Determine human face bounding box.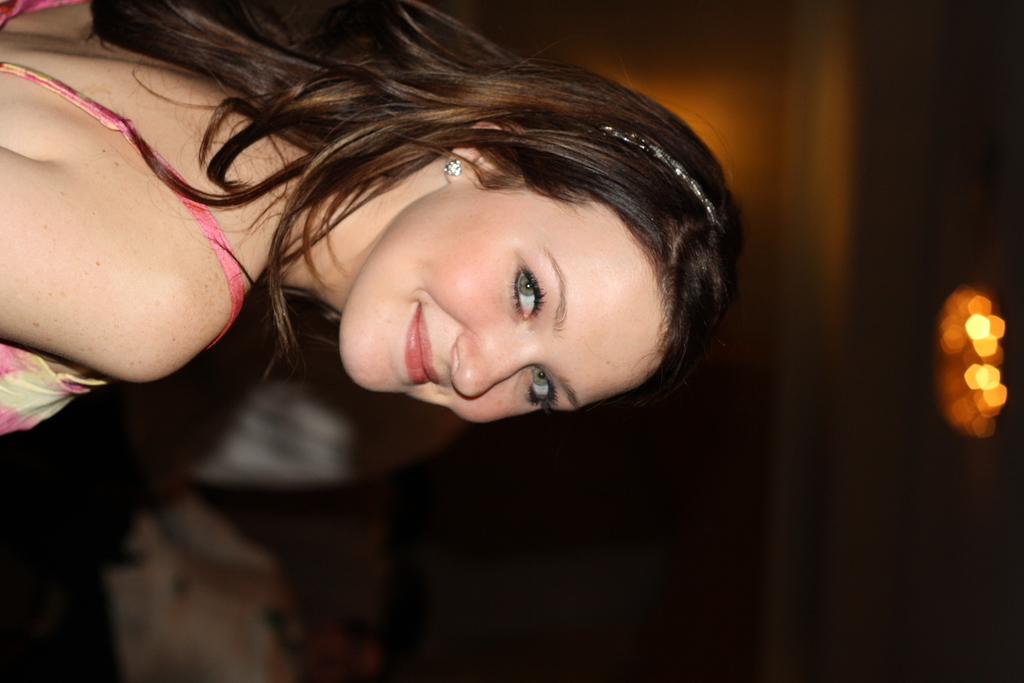
Determined: <box>336,185,672,425</box>.
